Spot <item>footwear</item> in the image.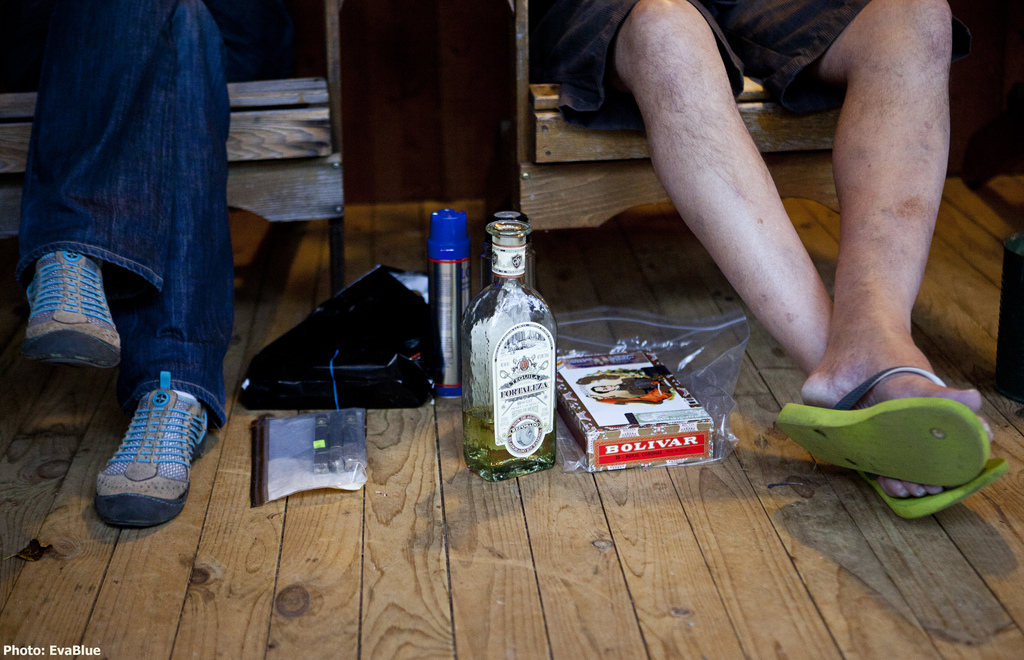
<item>footwear</item> found at select_region(20, 251, 130, 365).
